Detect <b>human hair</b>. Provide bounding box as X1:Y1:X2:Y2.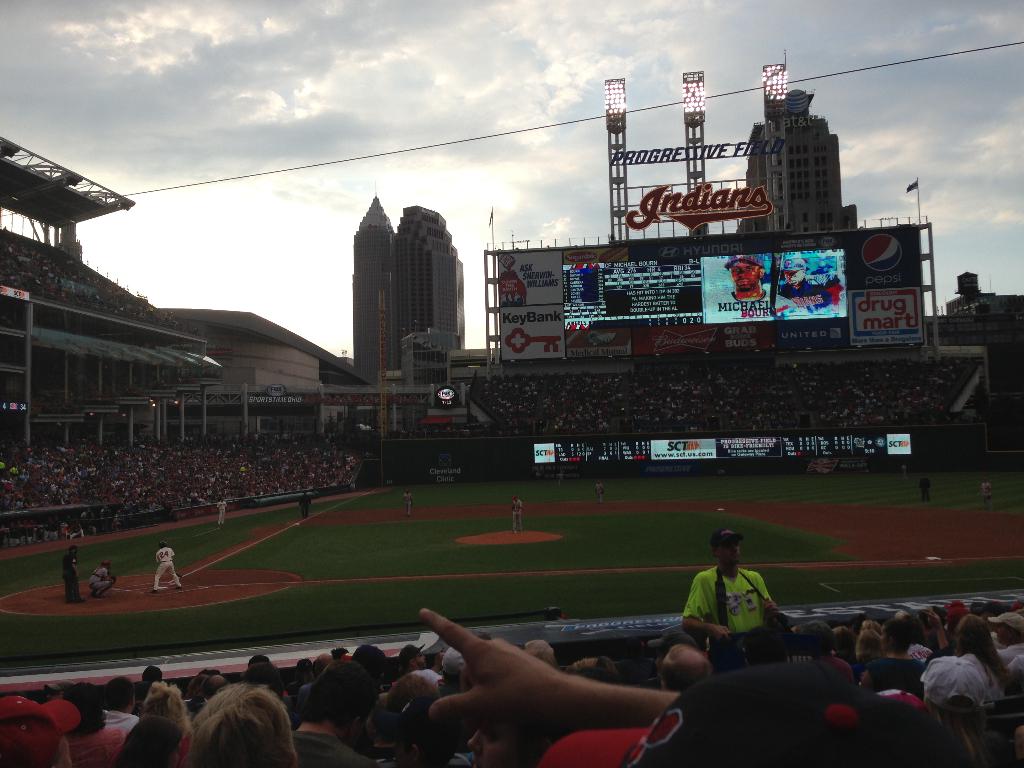
950:618:1017:698.
